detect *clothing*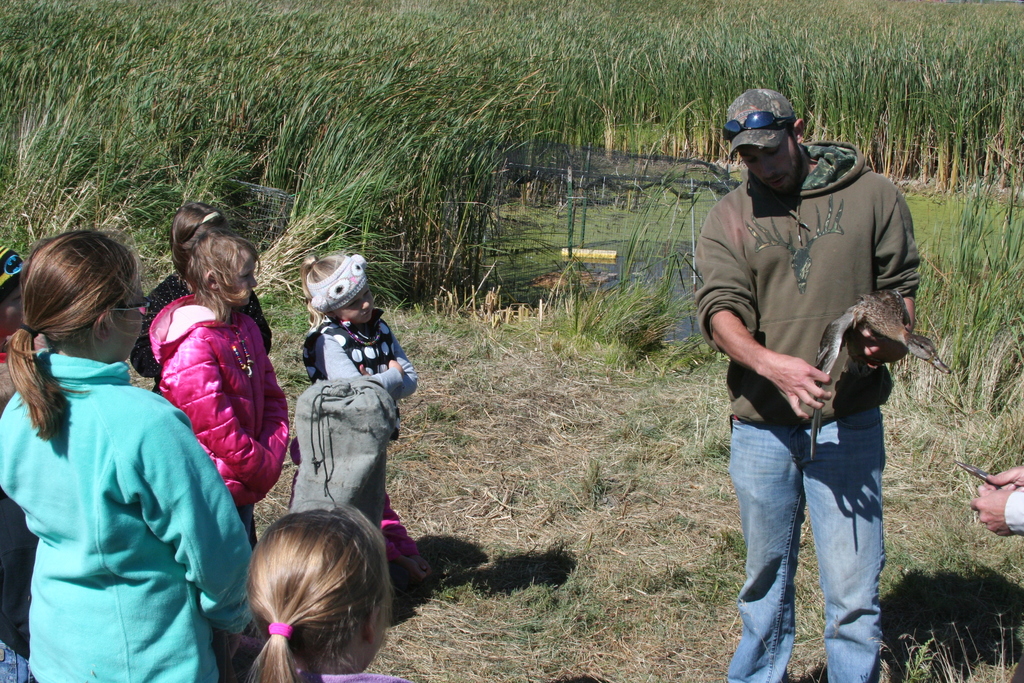
bbox(303, 315, 419, 555)
